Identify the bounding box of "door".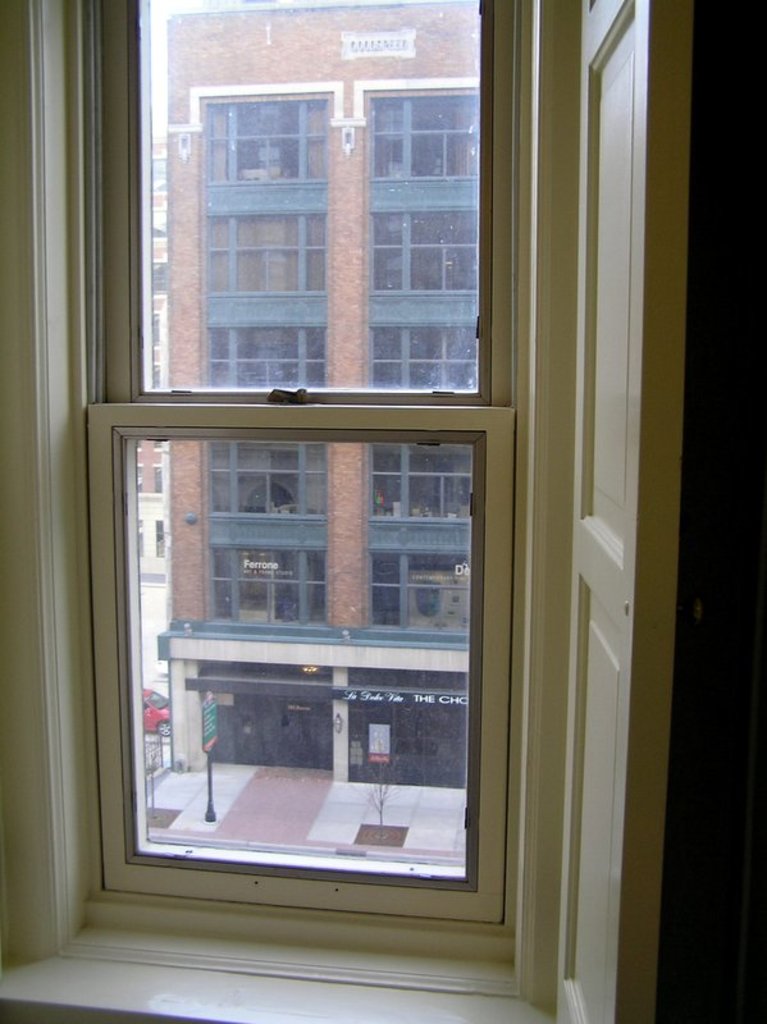
box=[234, 699, 310, 773].
